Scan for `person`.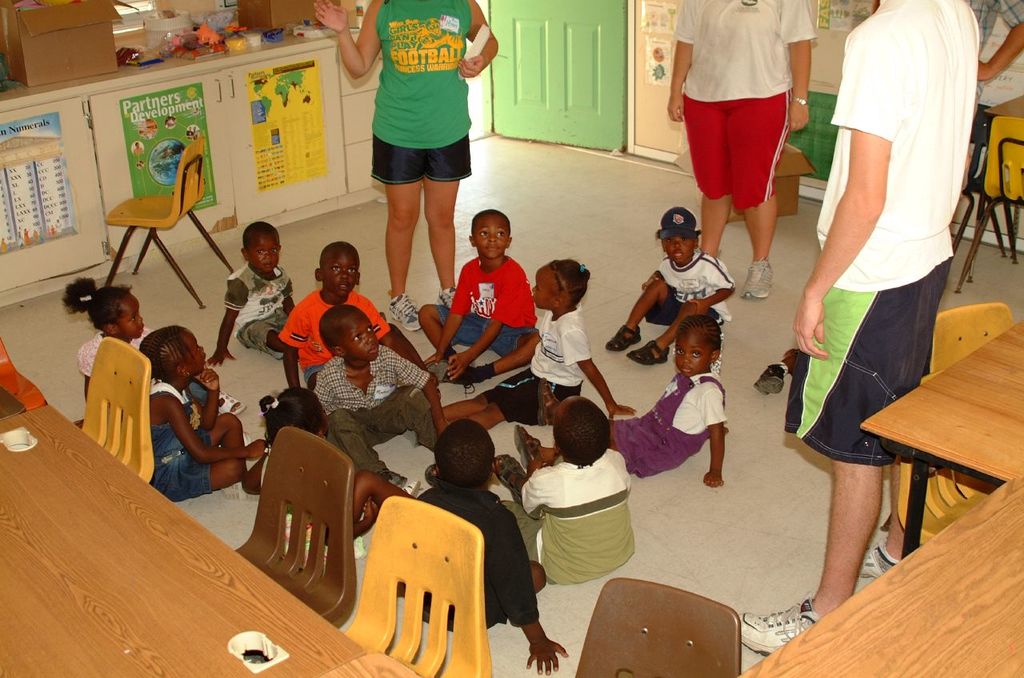
Scan result: rect(601, 209, 727, 375).
